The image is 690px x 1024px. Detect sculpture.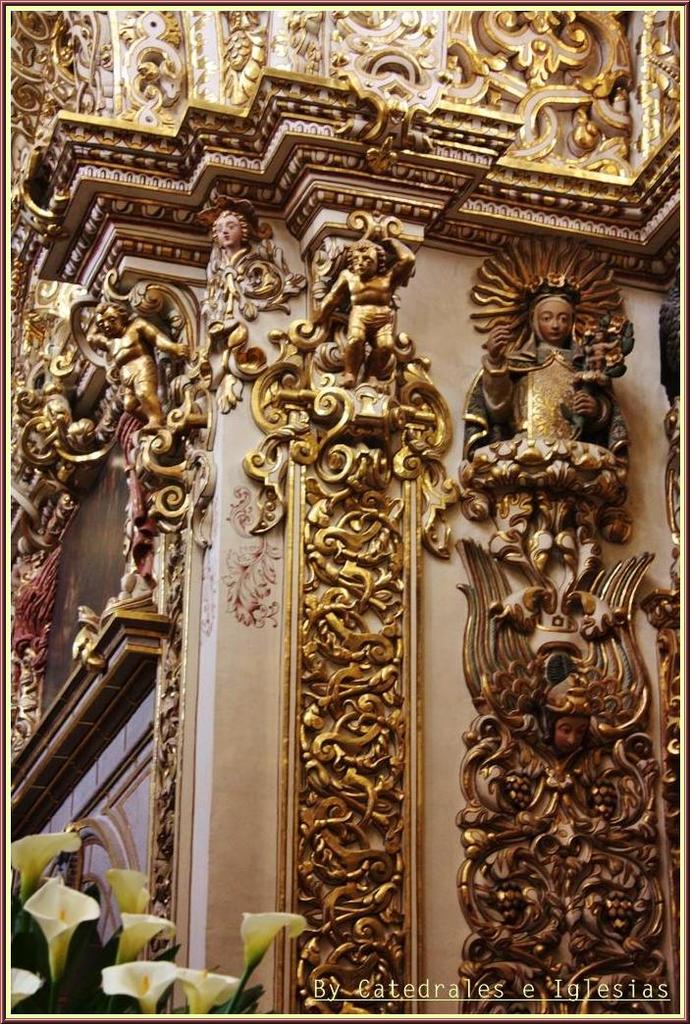
Detection: {"x1": 238, "y1": 217, "x2": 462, "y2": 1023}.
